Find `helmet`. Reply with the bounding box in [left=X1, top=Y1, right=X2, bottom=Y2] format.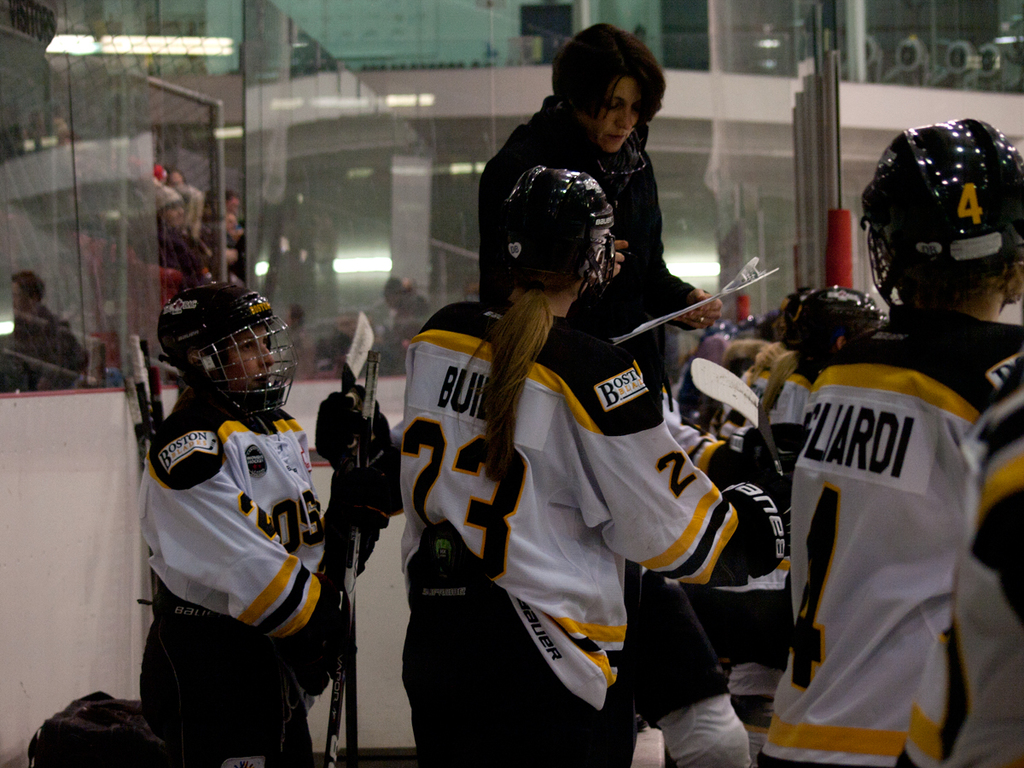
[left=155, top=283, right=309, bottom=424].
